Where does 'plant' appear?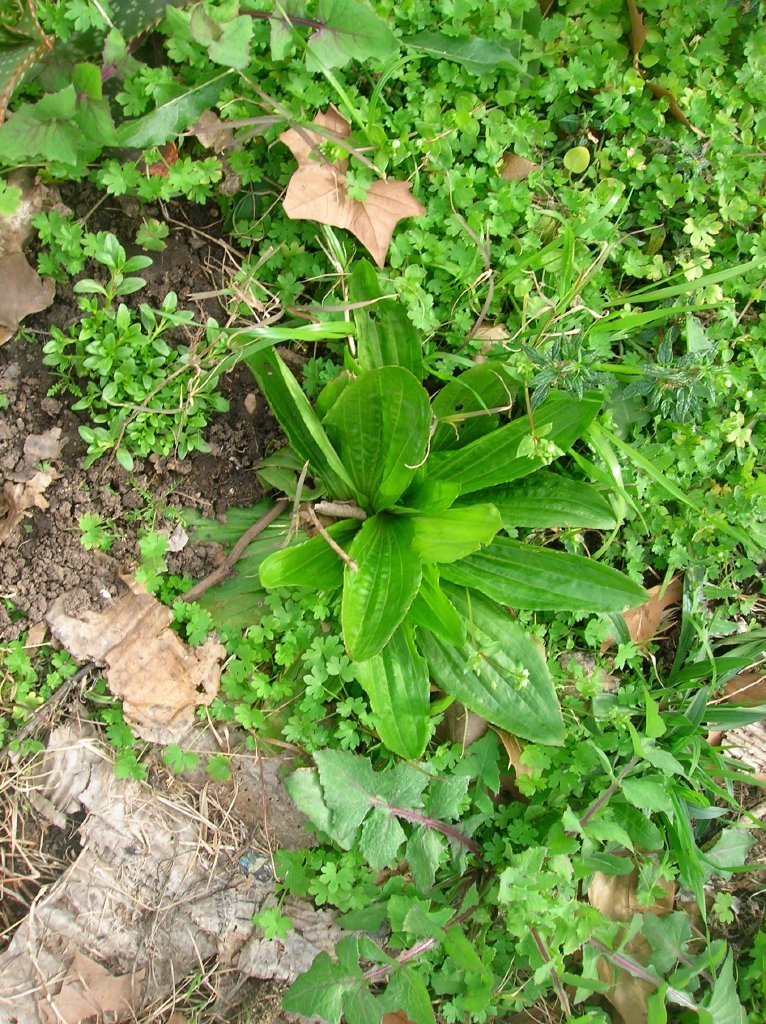
Appears at rect(187, 262, 660, 748).
